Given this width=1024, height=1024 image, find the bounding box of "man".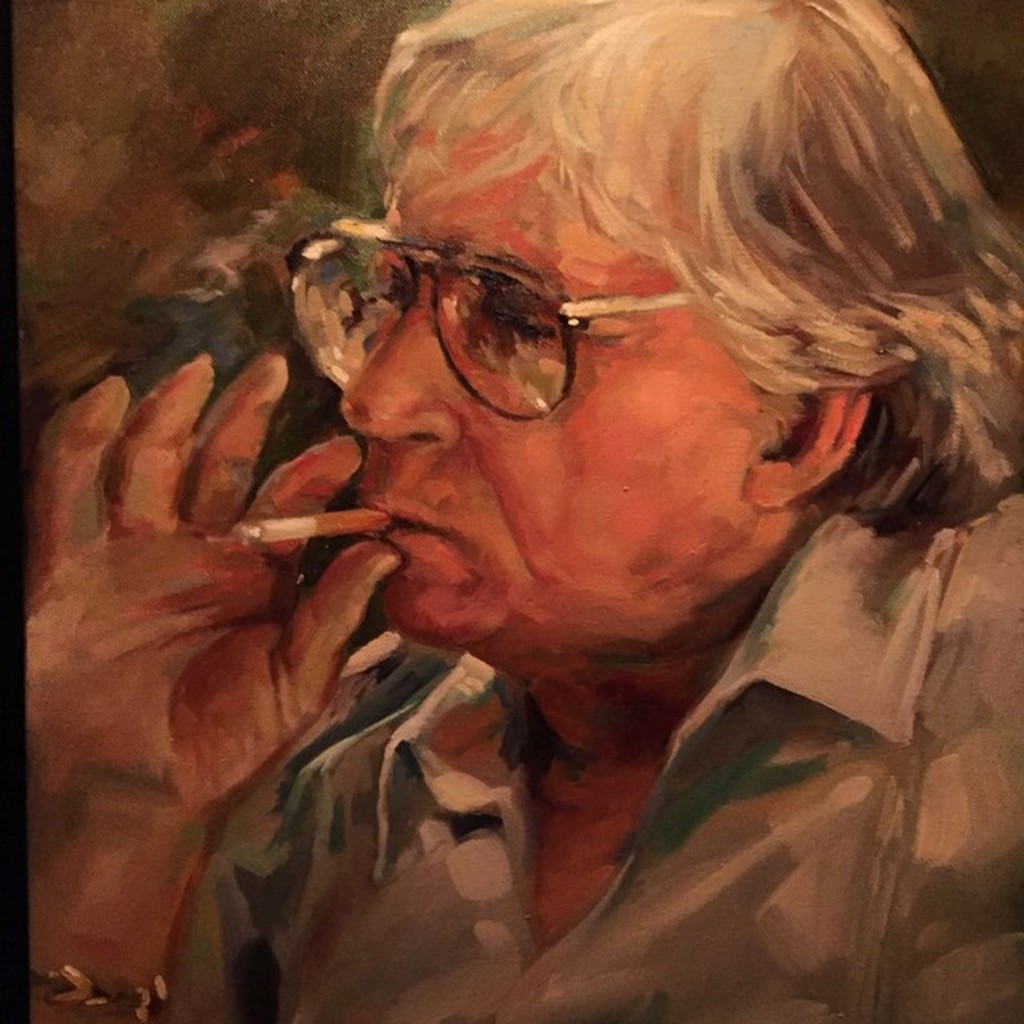
30,0,1023,1023.
